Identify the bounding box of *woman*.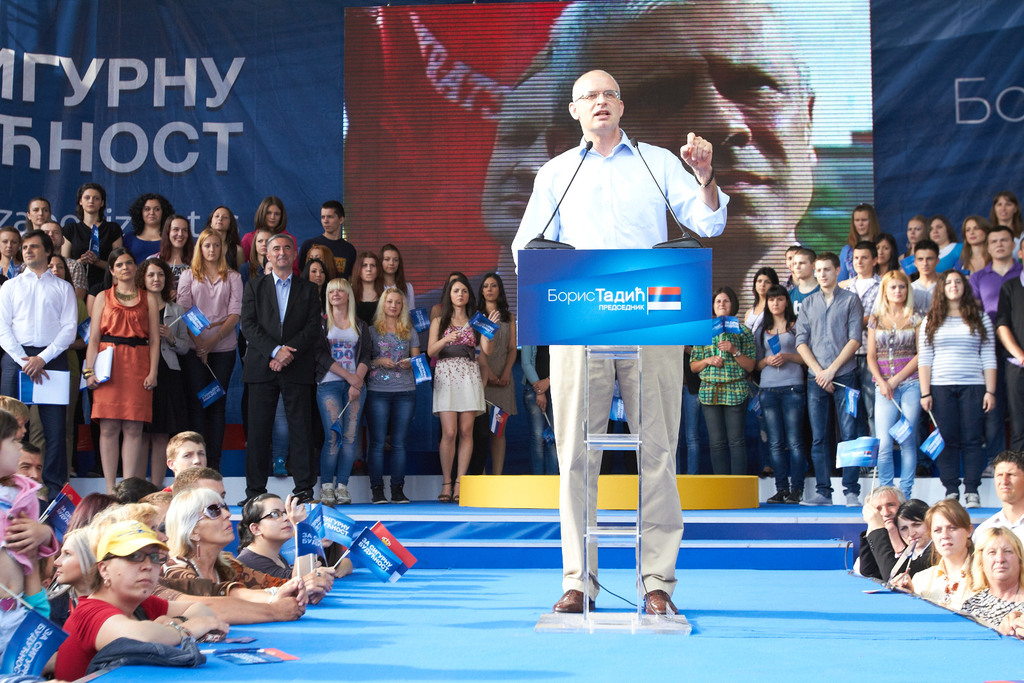
{"x1": 917, "y1": 268, "x2": 997, "y2": 511}.
